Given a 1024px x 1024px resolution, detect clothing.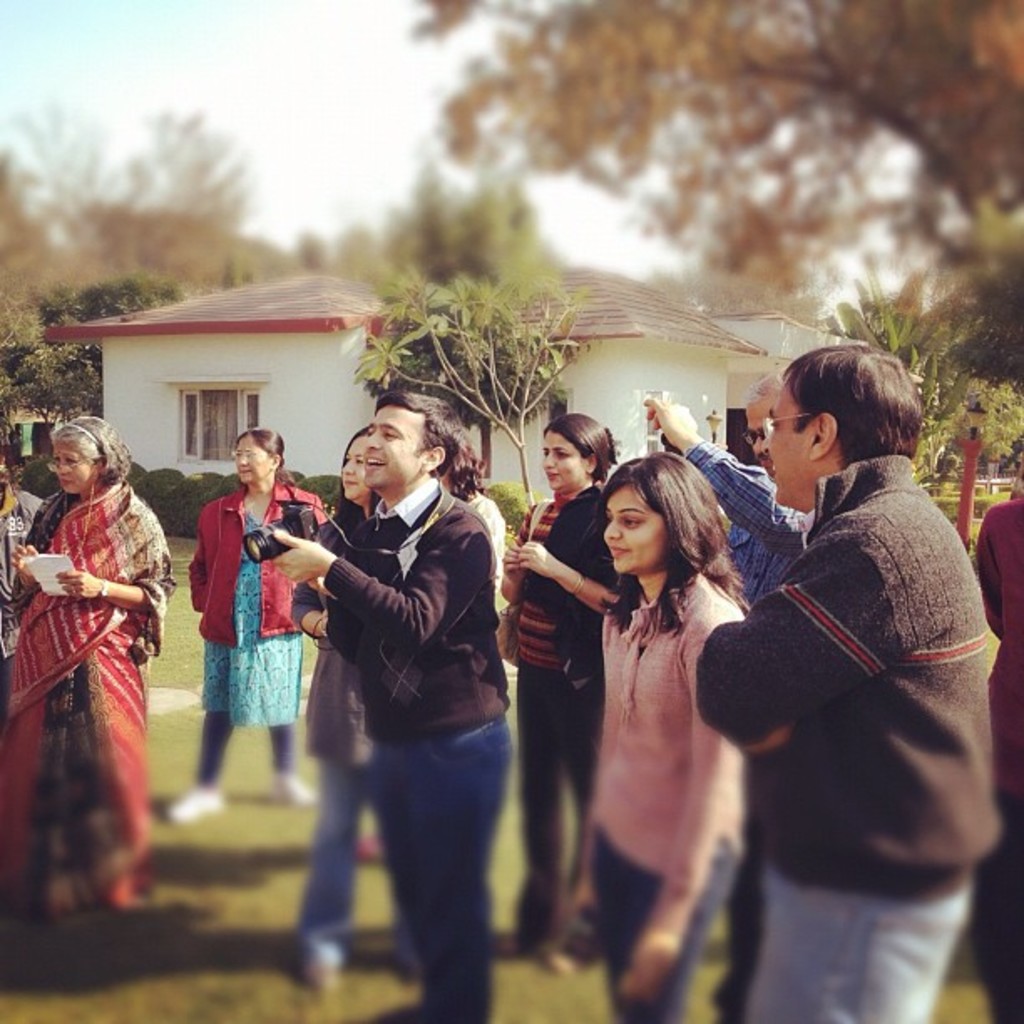
<bbox>189, 484, 318, 790</bbox>.
